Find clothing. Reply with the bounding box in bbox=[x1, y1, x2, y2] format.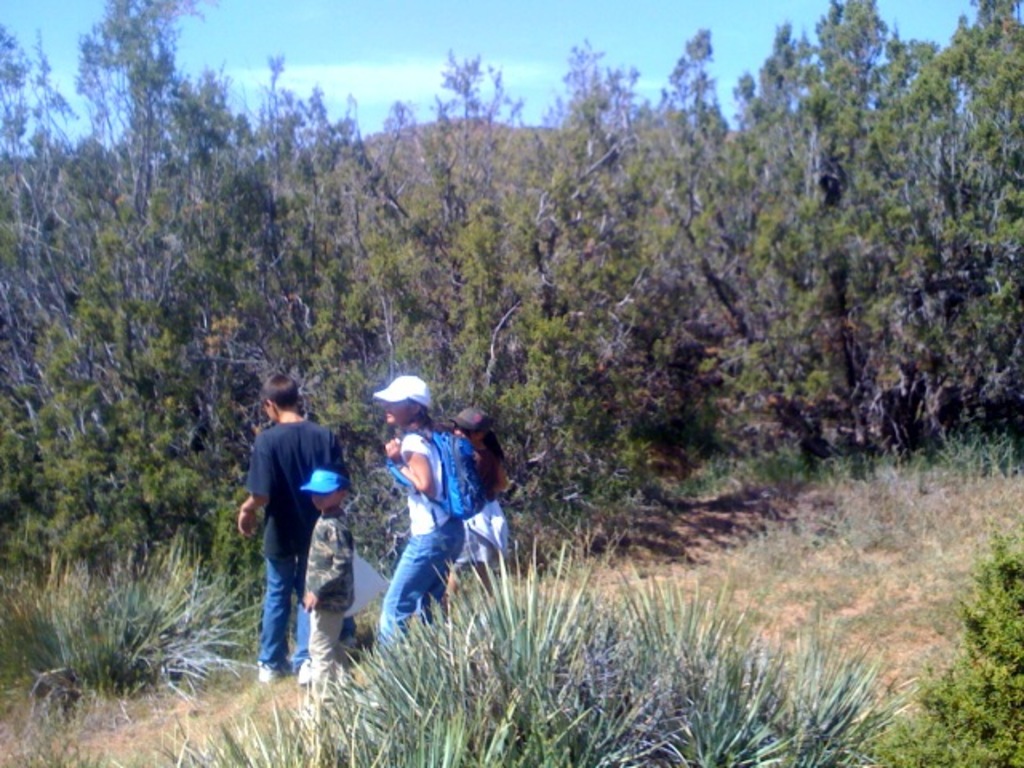
bbox=[288, 504, 357, 704].
